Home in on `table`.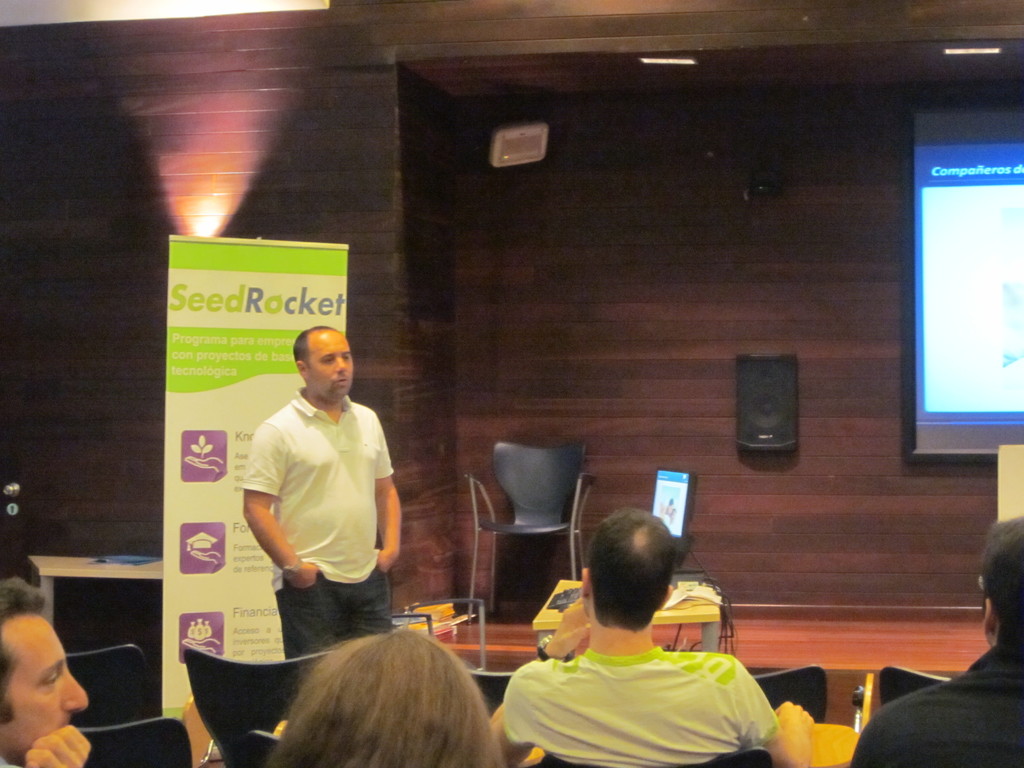
Homed in at (532,579,721,657).
